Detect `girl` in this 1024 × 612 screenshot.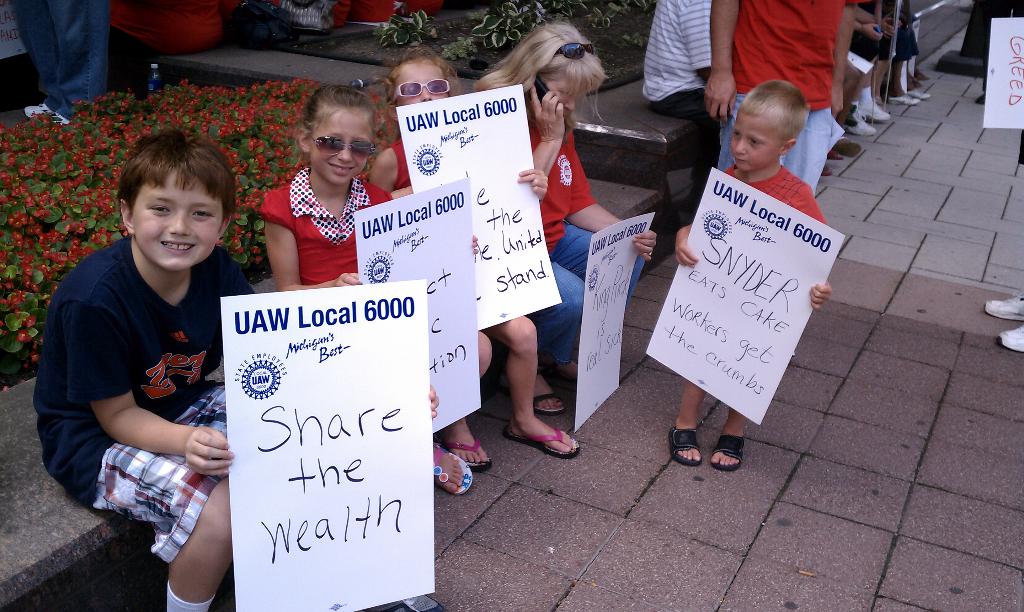
Detection: {"x1": 259, "y1": 87, "x2": 477, "y2": 501}.
